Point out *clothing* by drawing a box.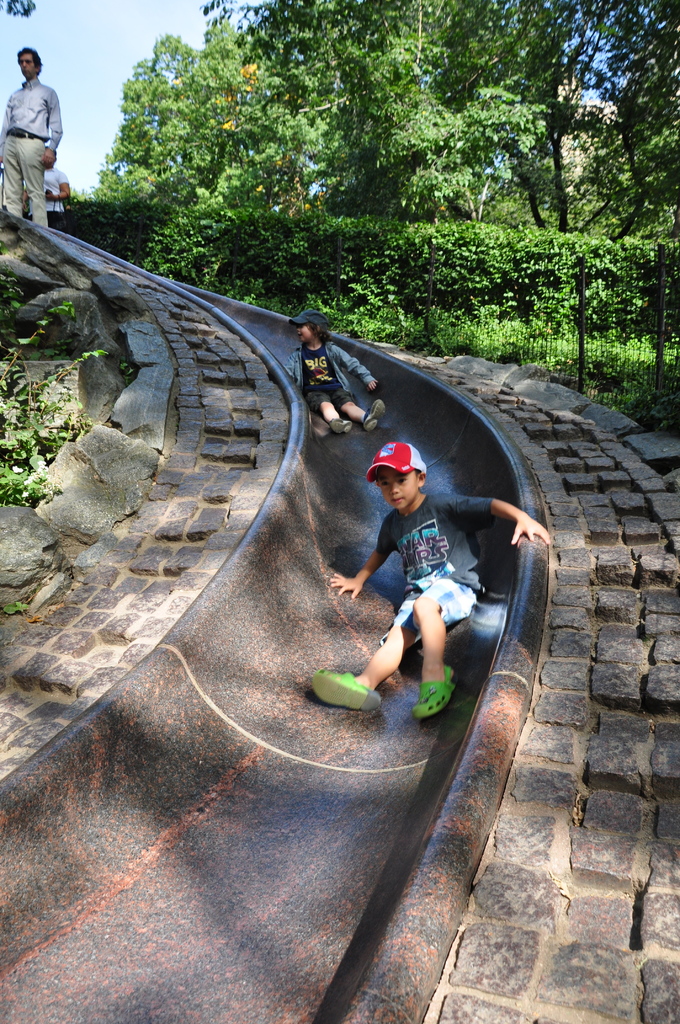
l=352, t=484, r=500, b=638.
